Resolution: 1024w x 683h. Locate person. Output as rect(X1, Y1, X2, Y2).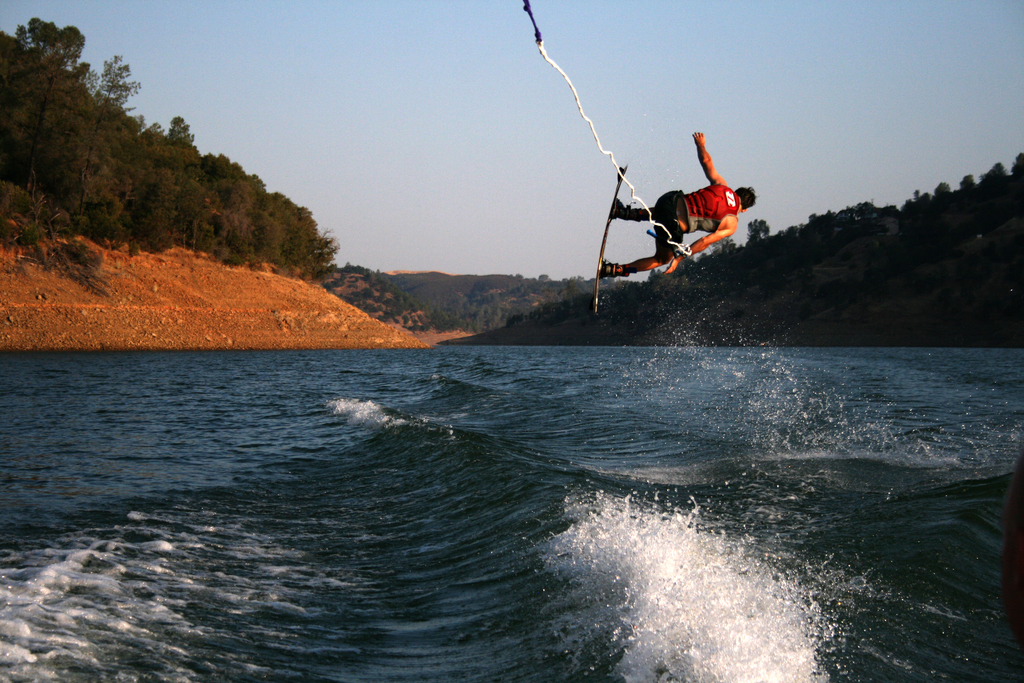
rect(601, 133, 756, 281).
